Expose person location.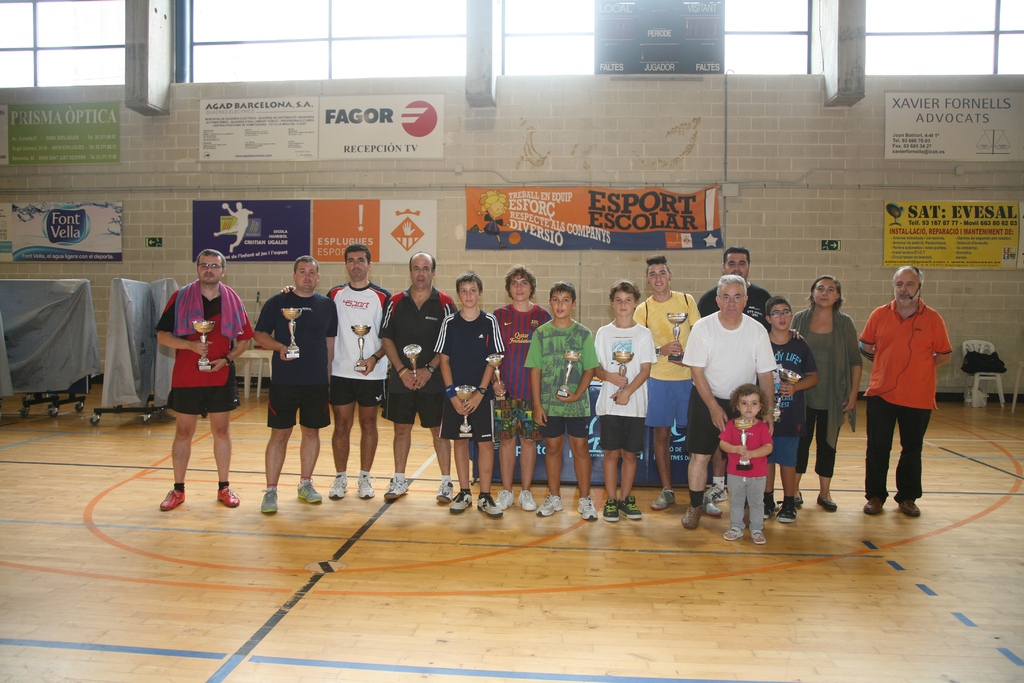
Exposed at select_region(696, 248, 774, 501).
